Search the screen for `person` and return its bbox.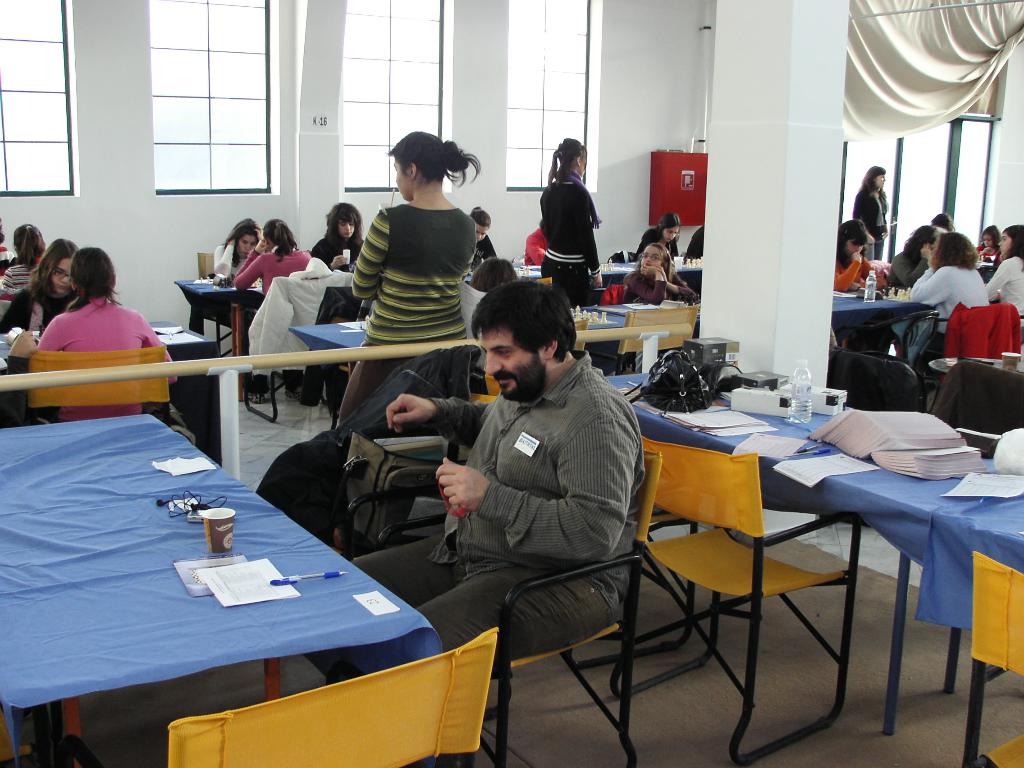
Found: rect(621, 245, 691, 308).
